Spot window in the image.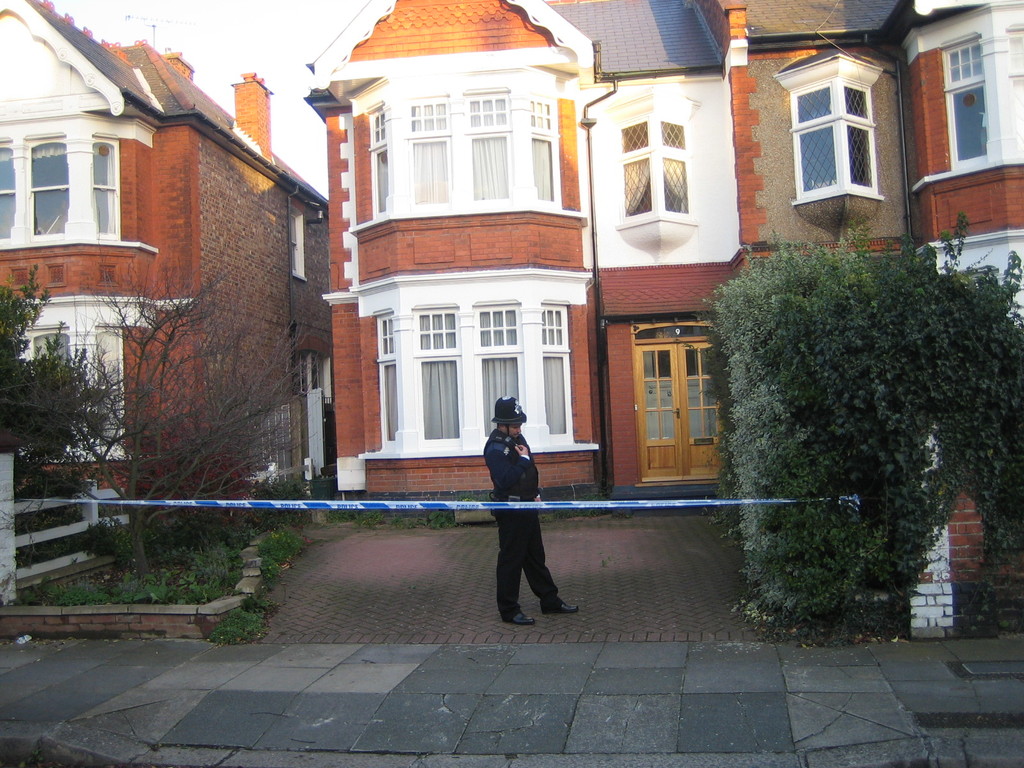
window found at <bbox>601, 79, 704, 253</bbox>.
